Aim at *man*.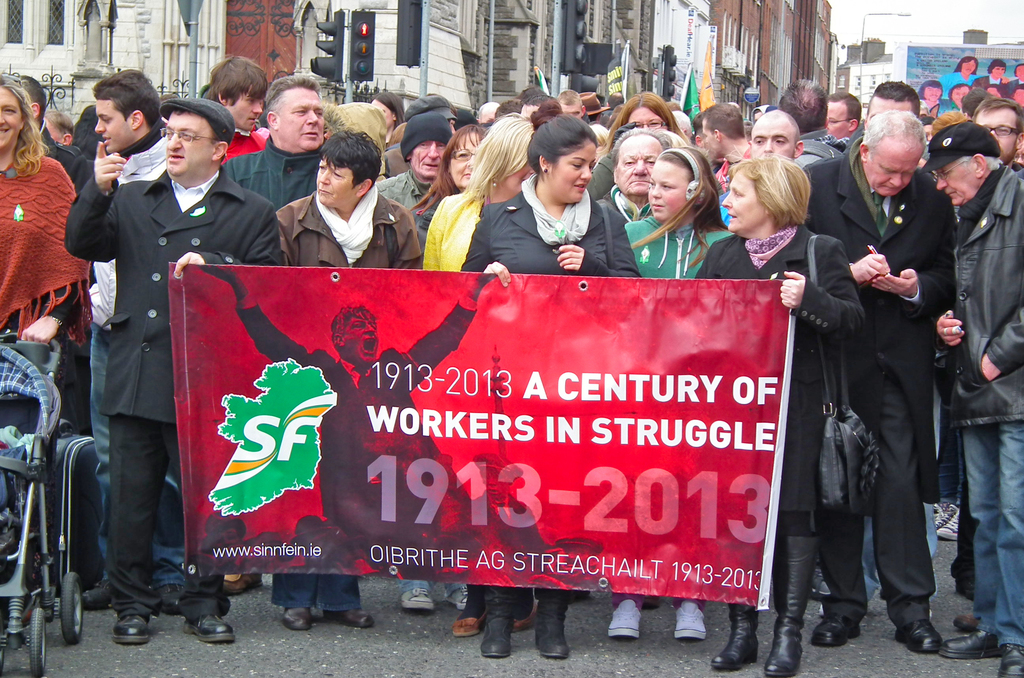
Aimed at 860, 80, 925, 168.
